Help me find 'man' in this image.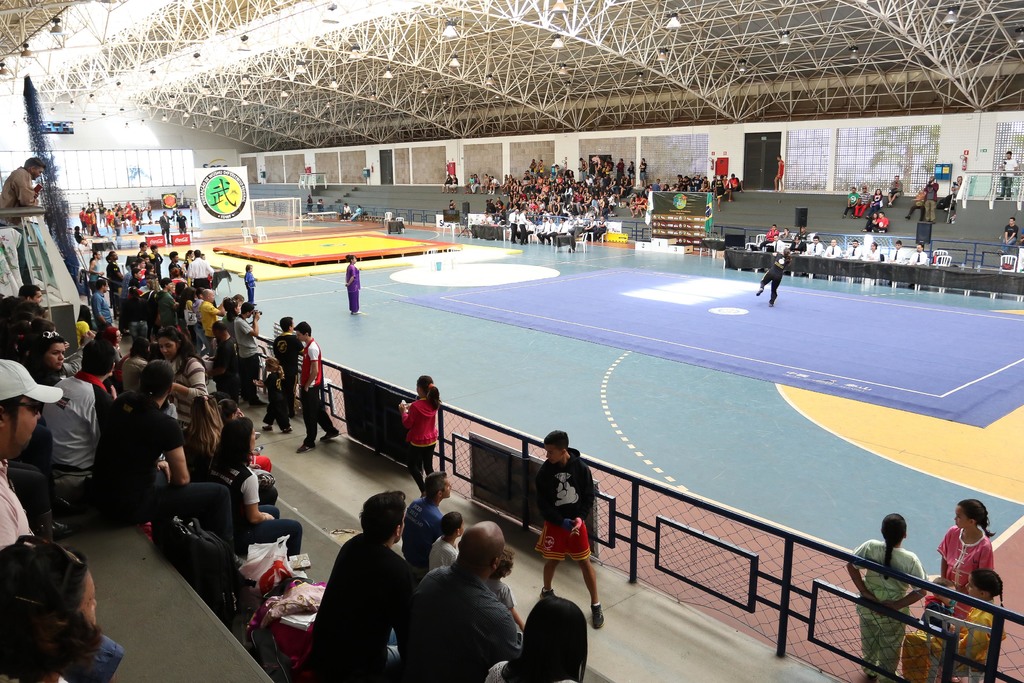
Found it: locate(93, 279, 109, 340).
